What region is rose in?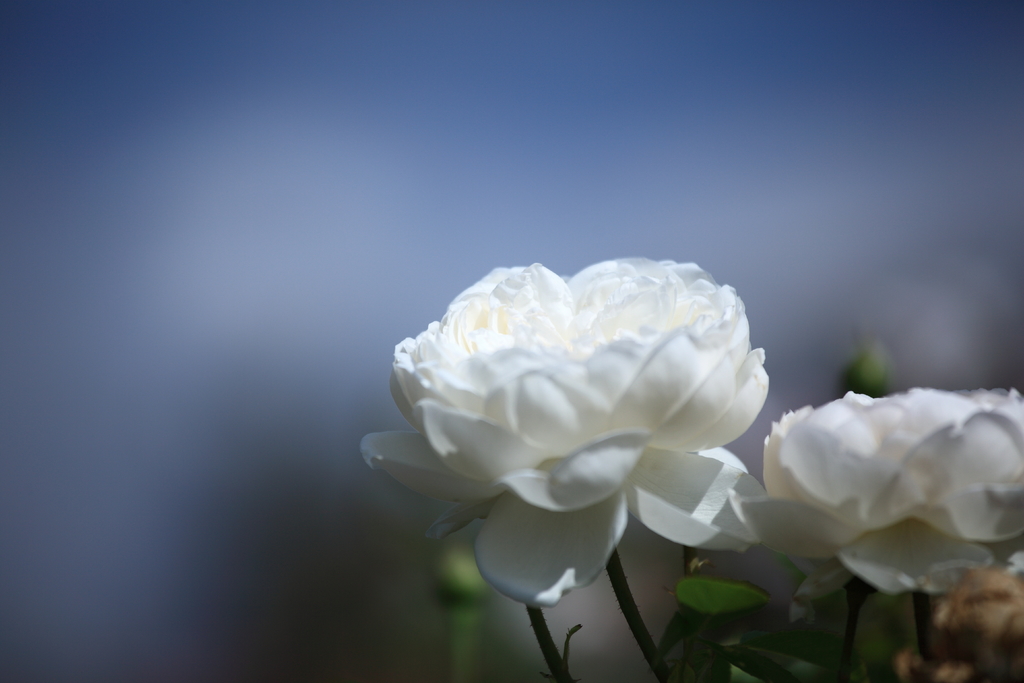
left=731, top=383, right=1023, bottom=623.
